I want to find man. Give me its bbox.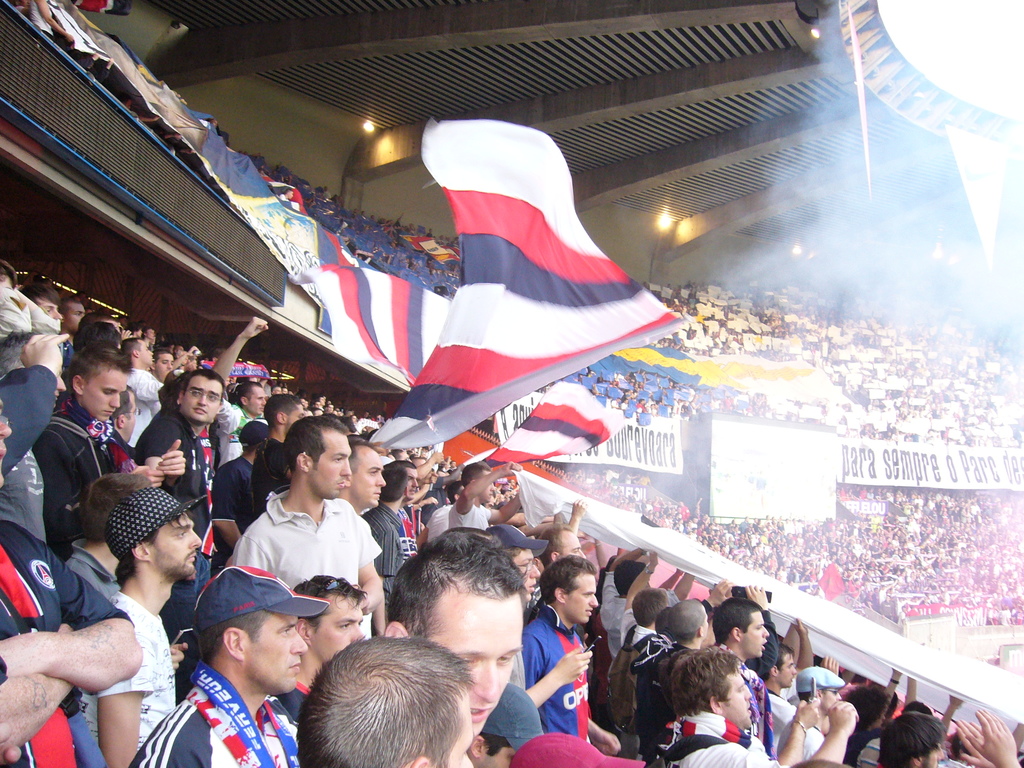
rect(57, 294, 87, 337).
